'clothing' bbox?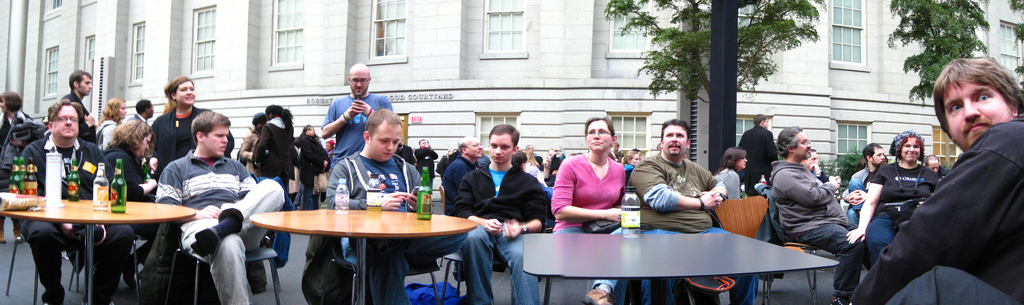
(left=109, top=139, right=152, bottom=207)
